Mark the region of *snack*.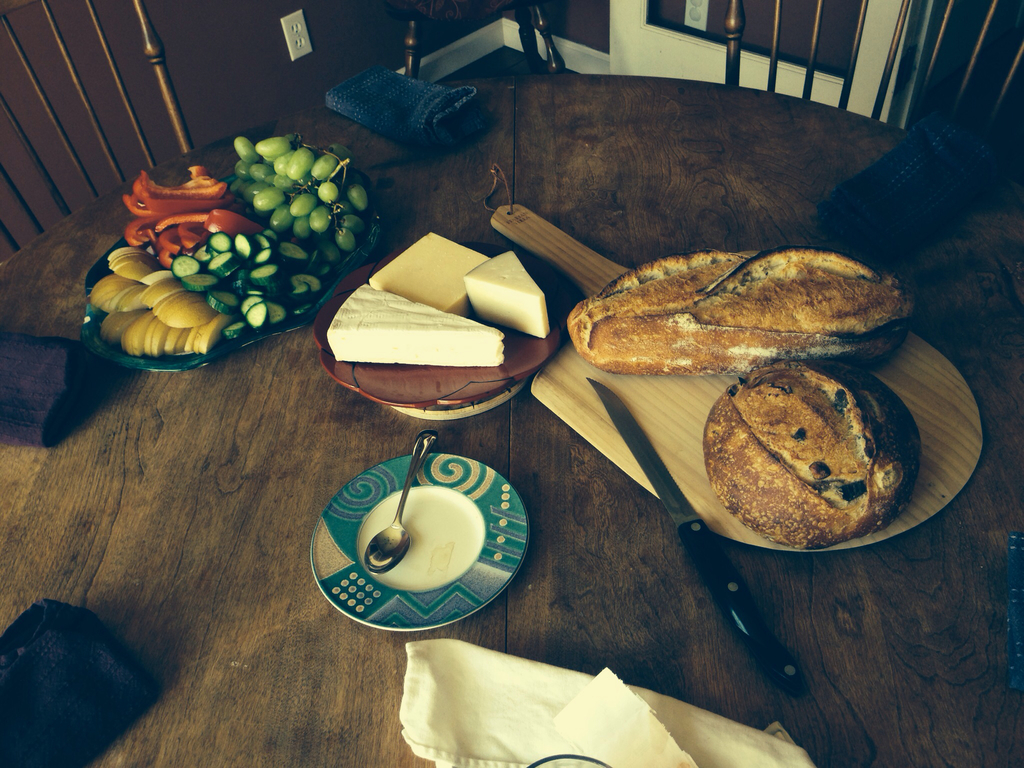
Region: bbox=[326, 283, 504, 369].
